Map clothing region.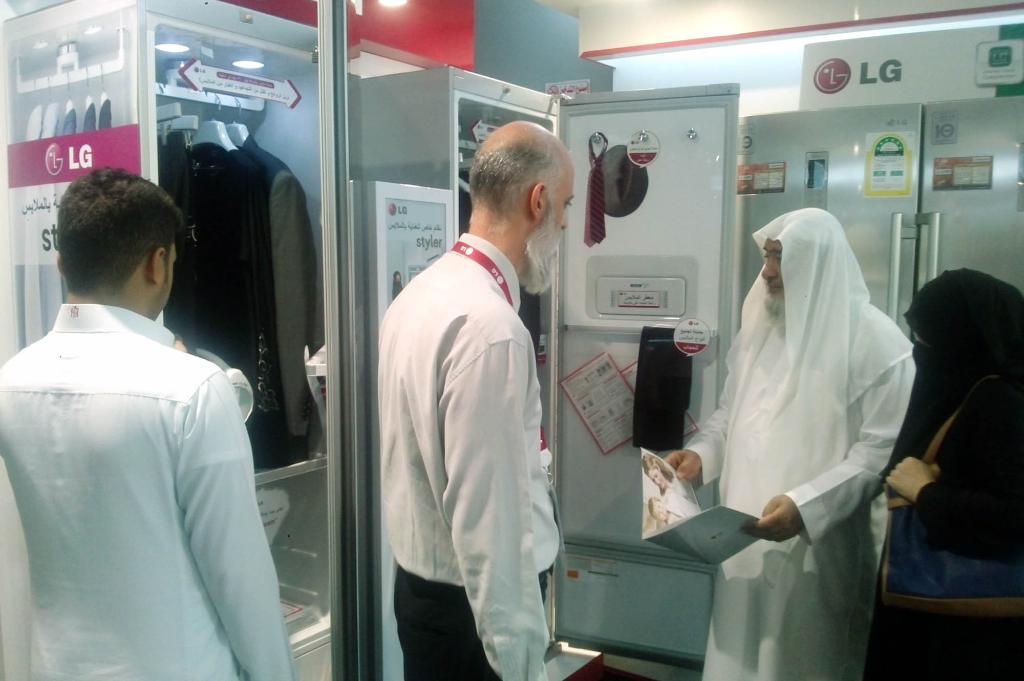
Mapped to crop(380, 250, 568, 680).
